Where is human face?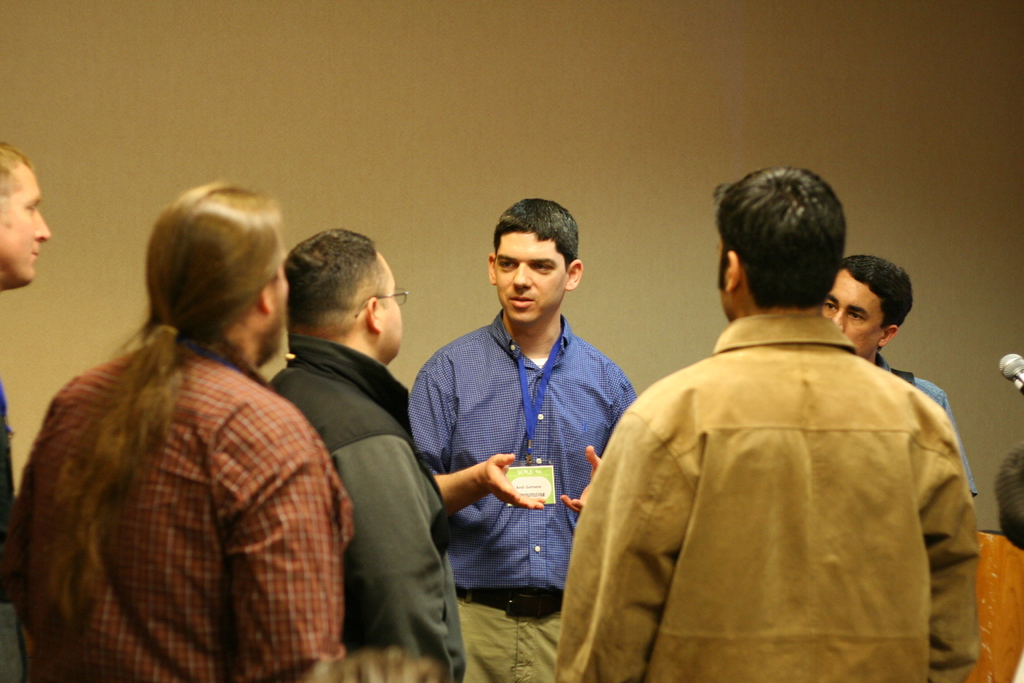
[left=492, top=230, right=568, bottom=325].
